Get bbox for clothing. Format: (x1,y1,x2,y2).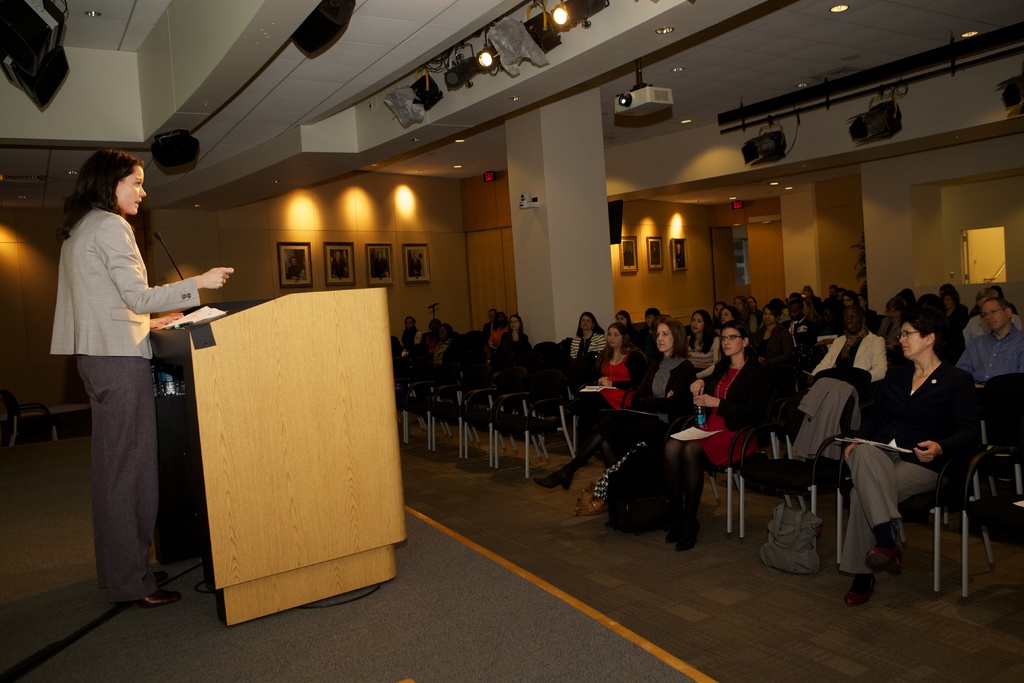
(689,329,716,360).
